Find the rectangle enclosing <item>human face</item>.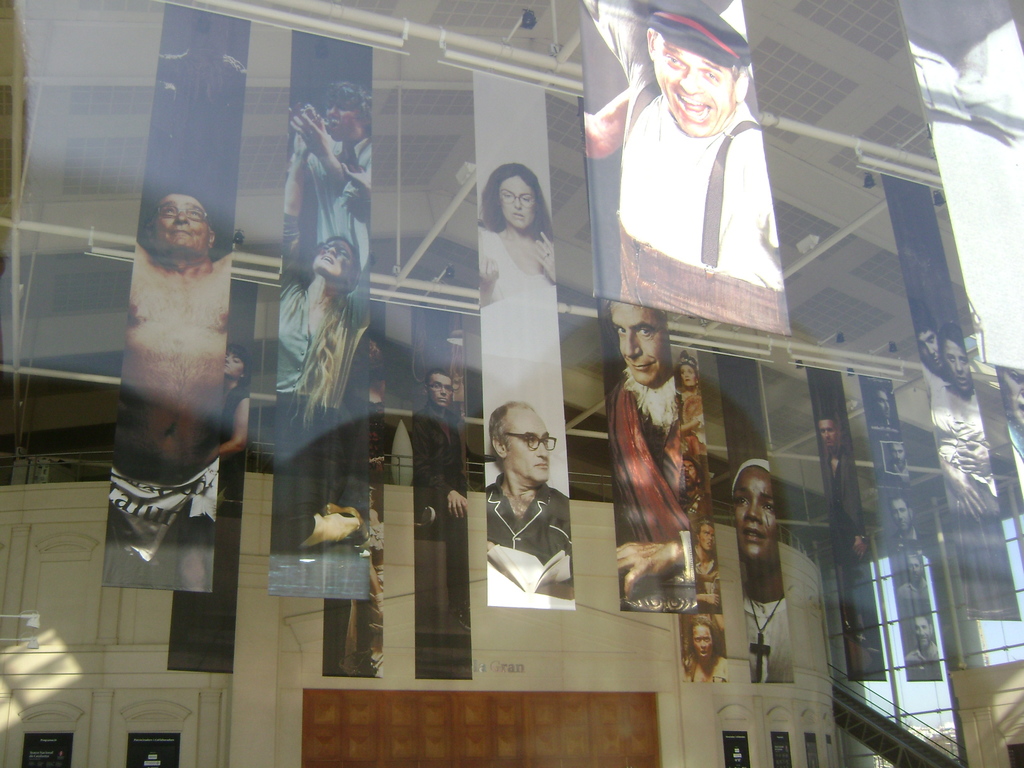
<box>890,440,906,470</box>.
